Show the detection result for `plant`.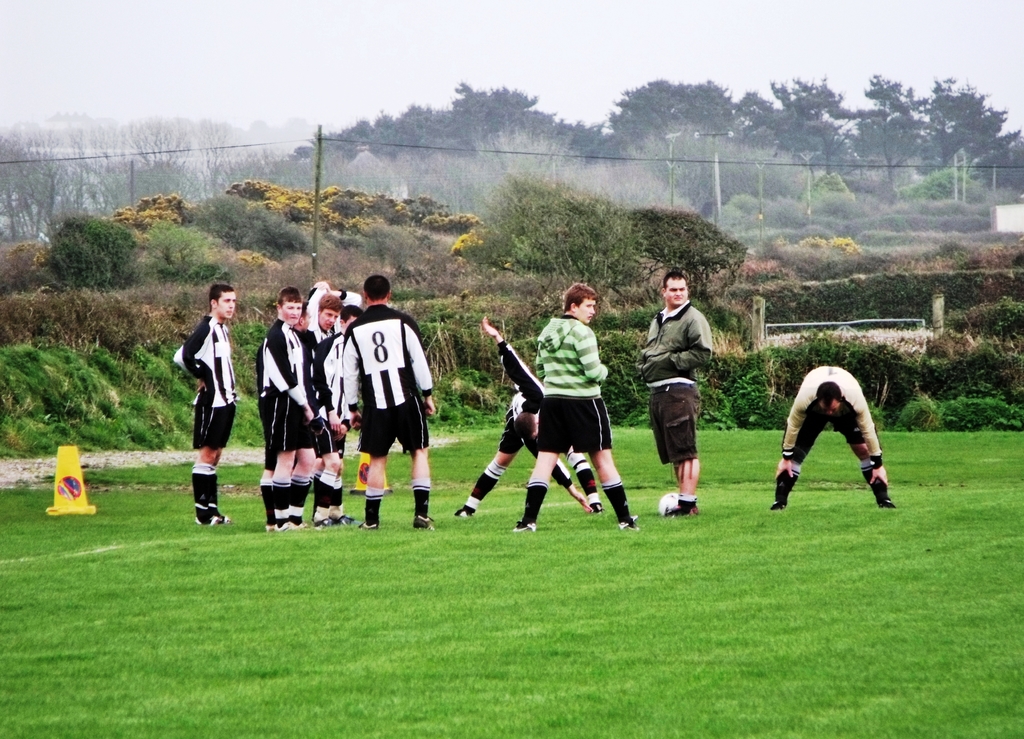
<box>995,182,1023,212</box>.
